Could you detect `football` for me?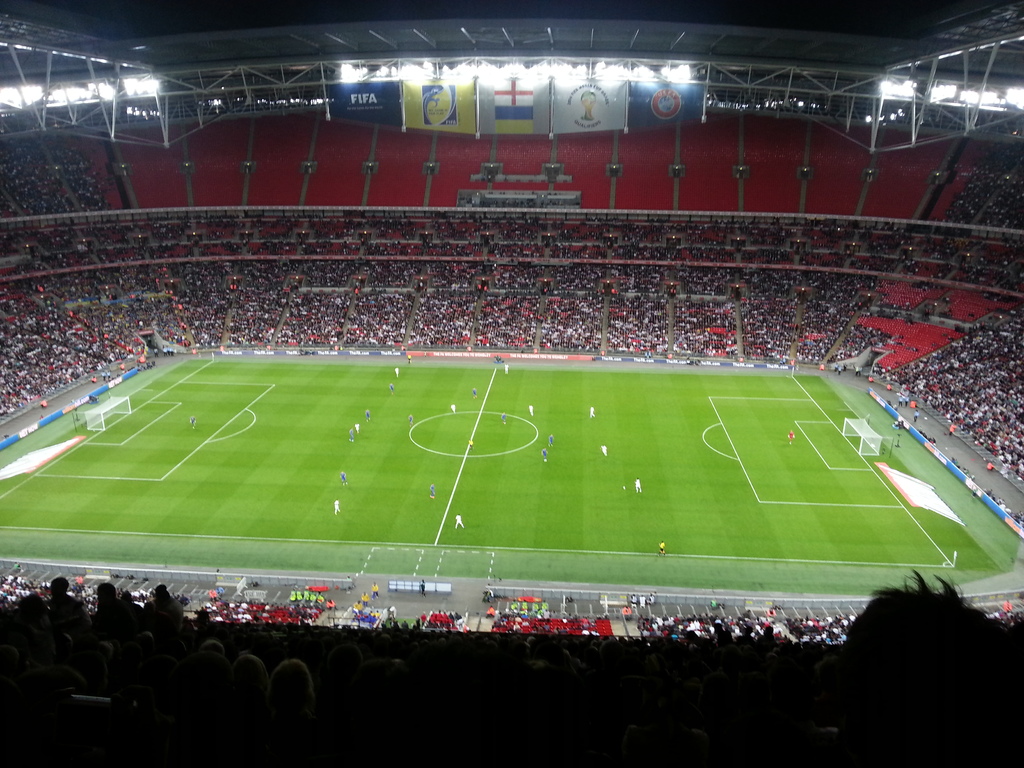
Detection result: BBox(622, 488, 627, 490).
